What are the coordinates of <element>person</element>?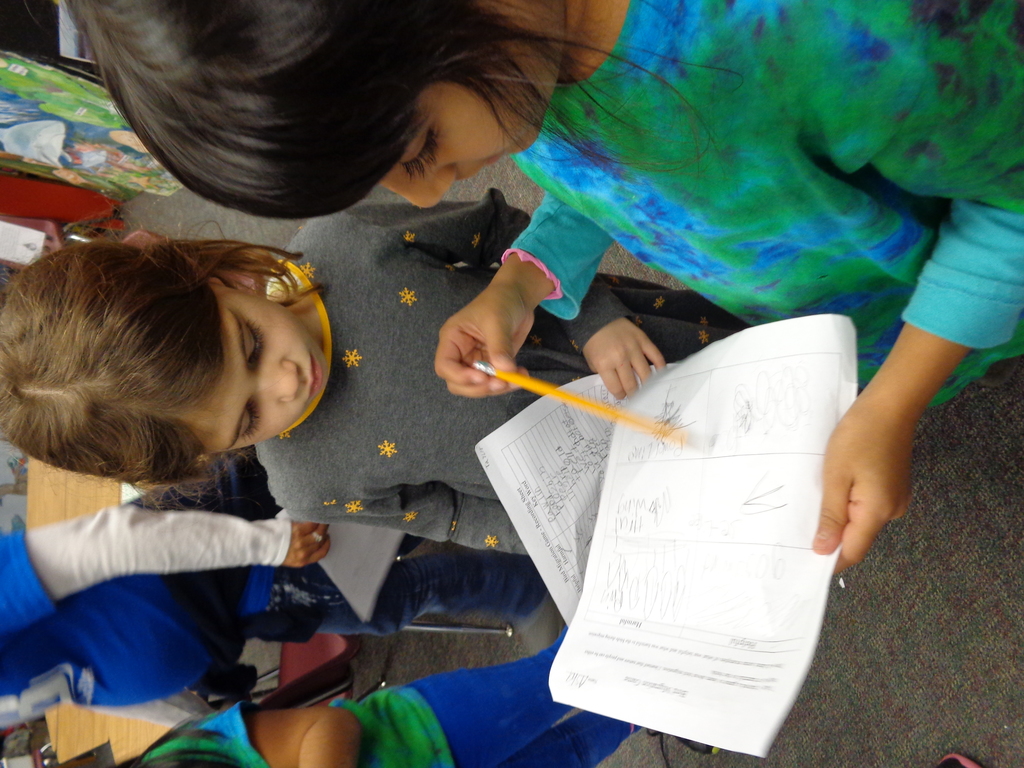
(0,535,560,748).
